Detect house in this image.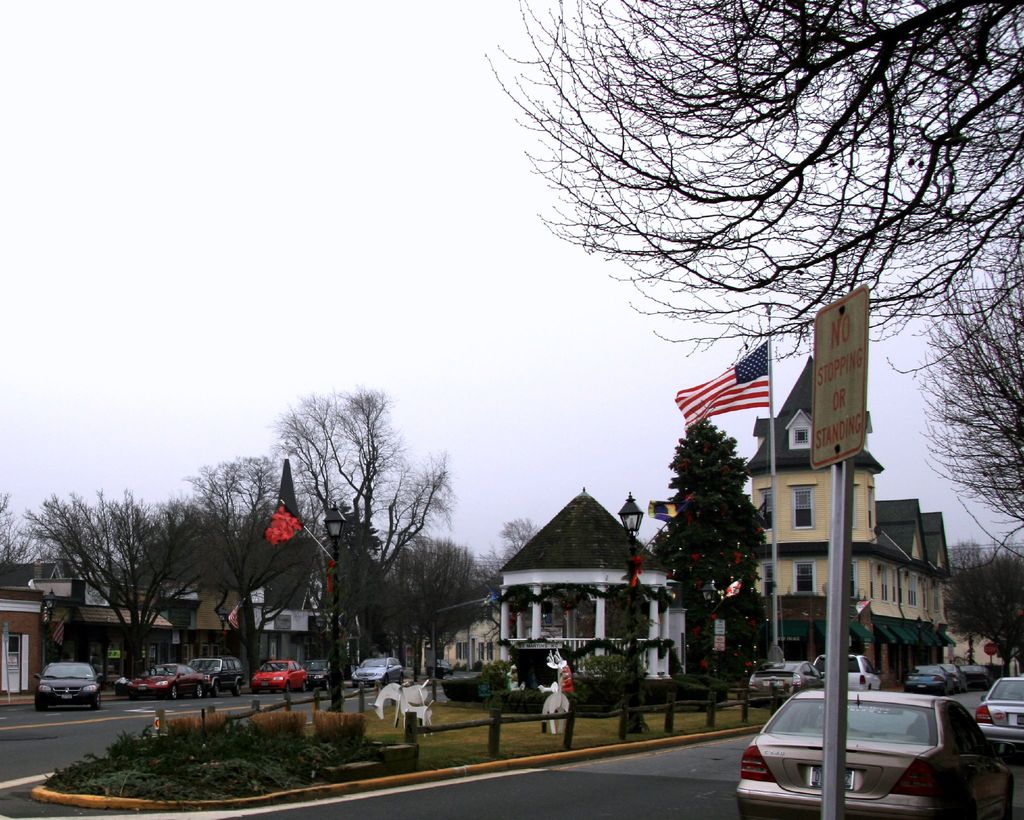
Detection: box(743, 354, 954, 687).
